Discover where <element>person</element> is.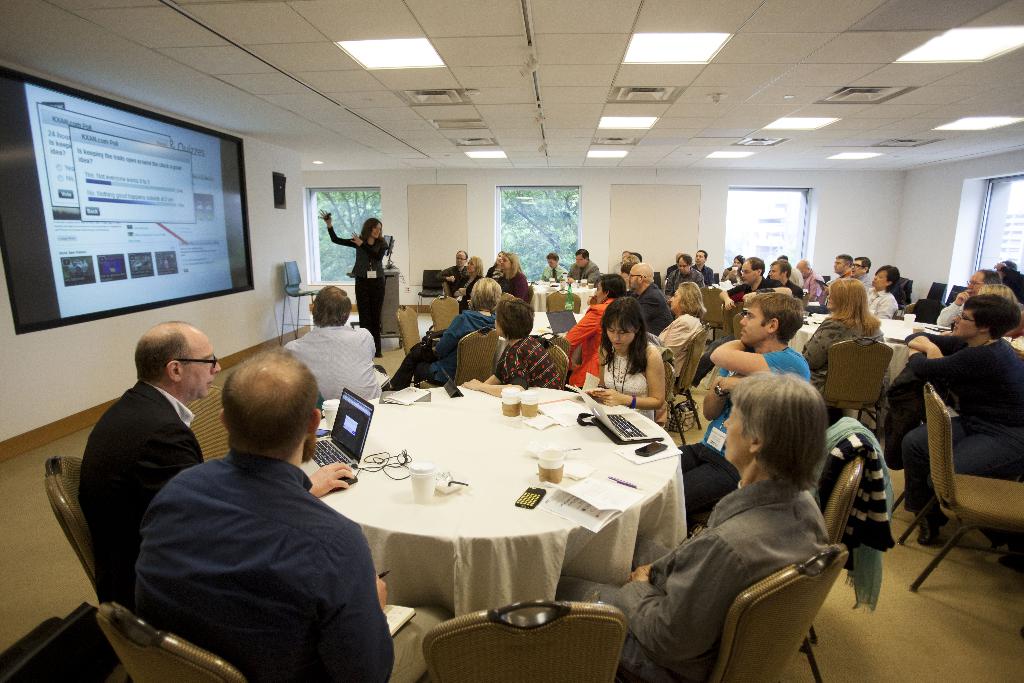
Discovered at pyautogui.locateOnScreen(611, 249, 630, 271).
